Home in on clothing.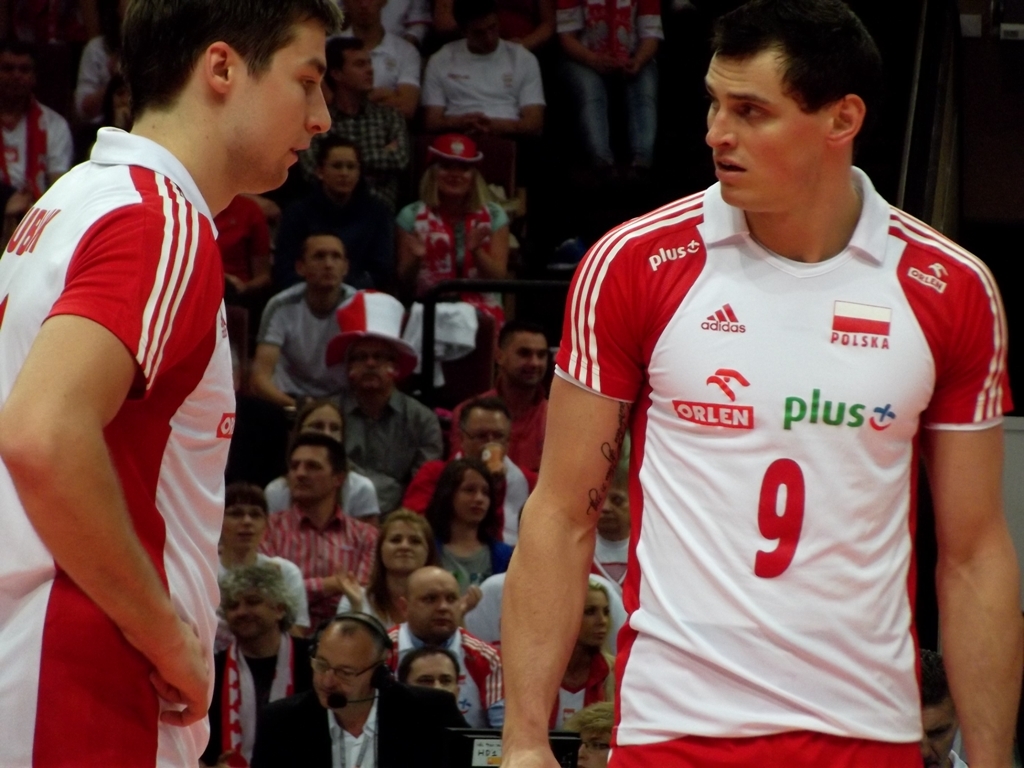
Homed in at locate(195, 633, 312, 767).
